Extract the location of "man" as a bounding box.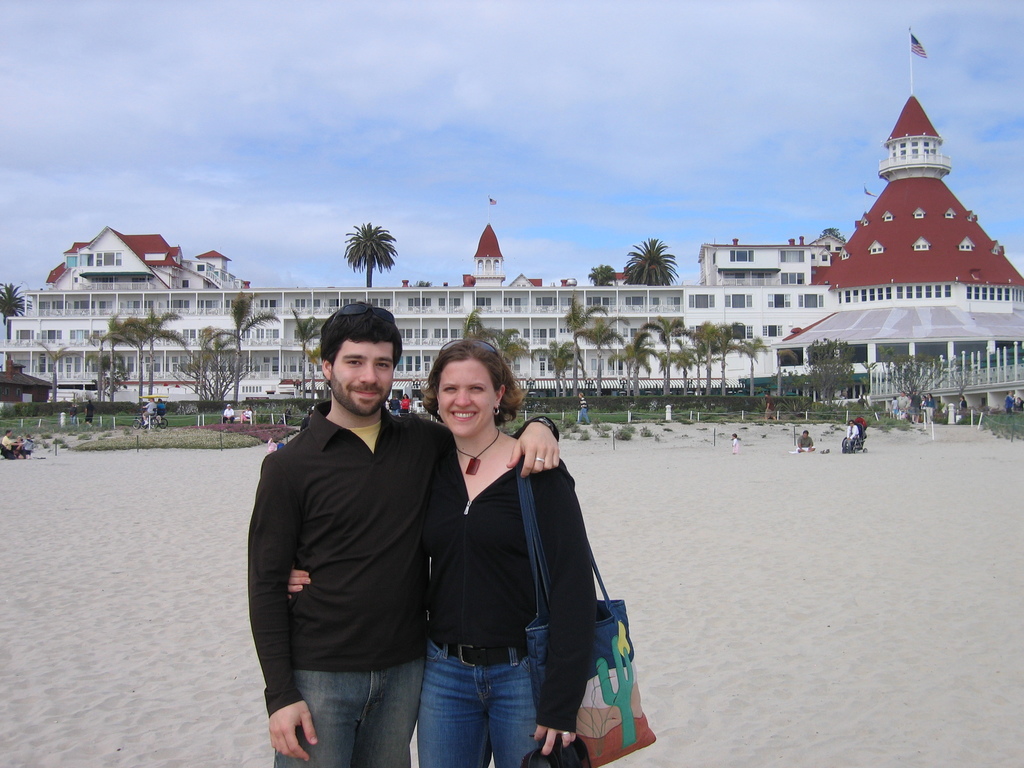
detection(388, 395, 402, 415).
